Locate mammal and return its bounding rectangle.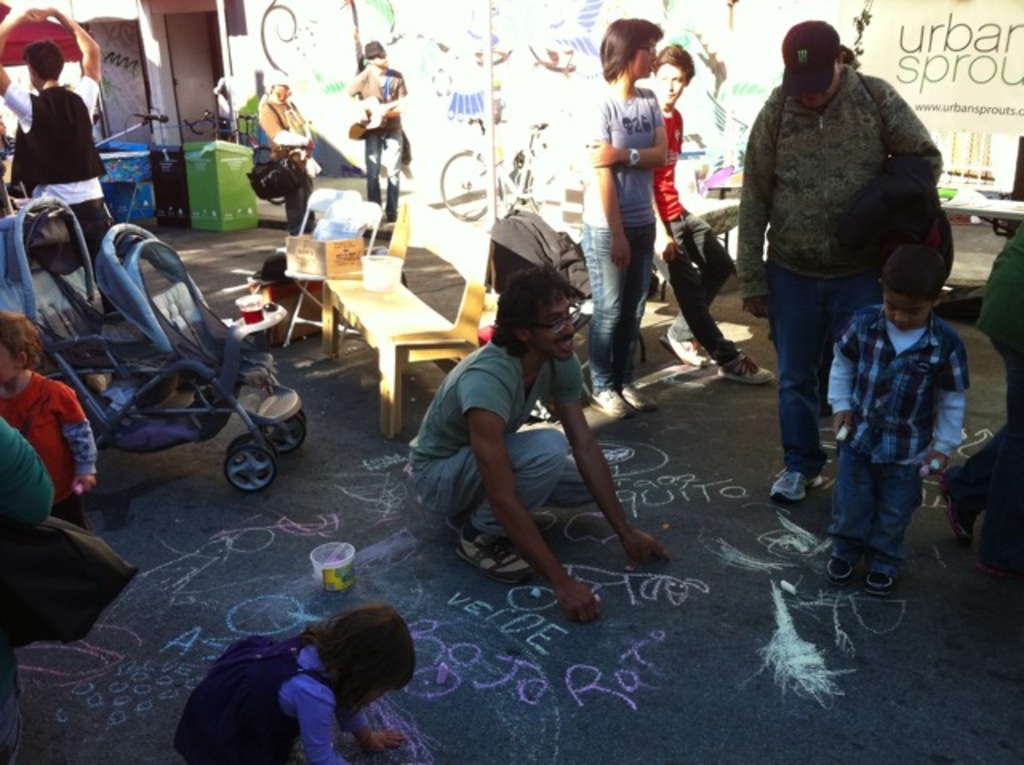
0/3/104/286.
